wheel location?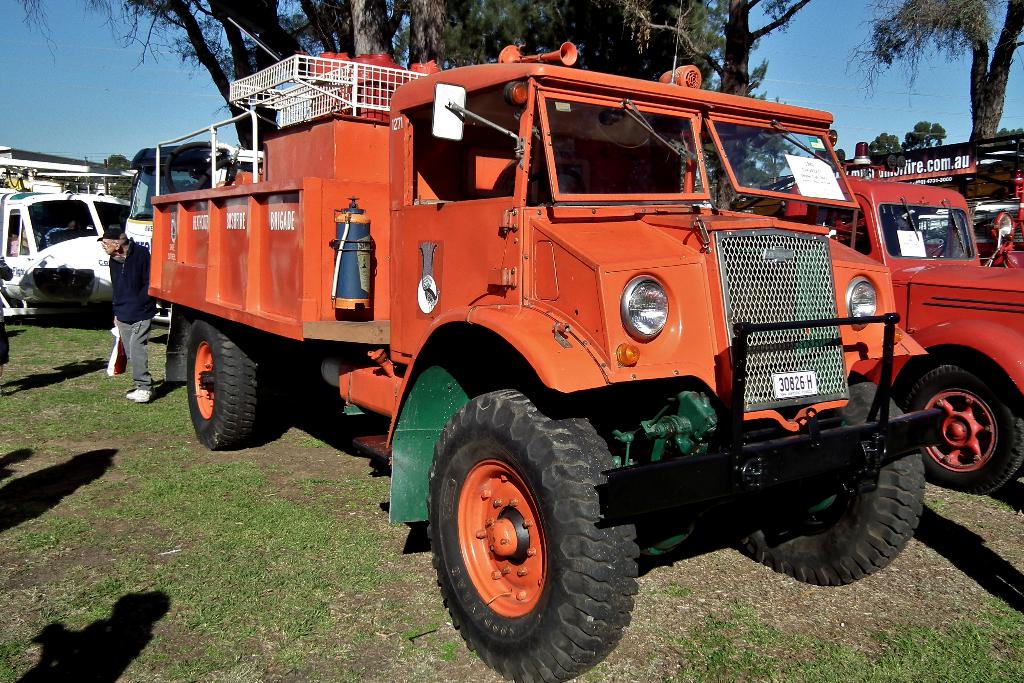
Rect(910, 355, 1023, 495)
